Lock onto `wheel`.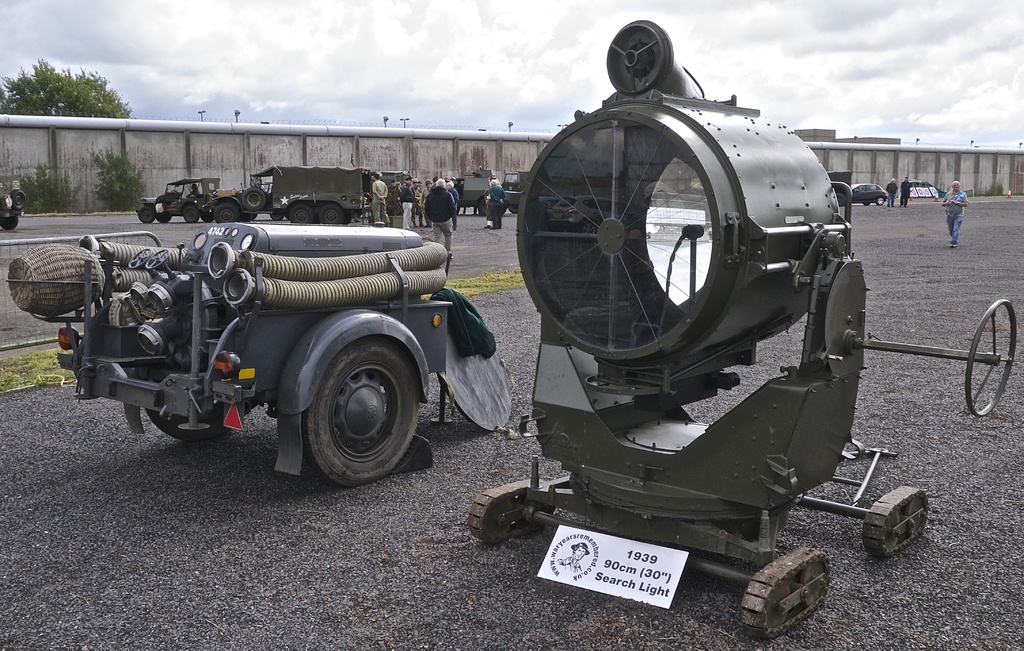
Locked: bbox=(0, 217, 17, 232).
